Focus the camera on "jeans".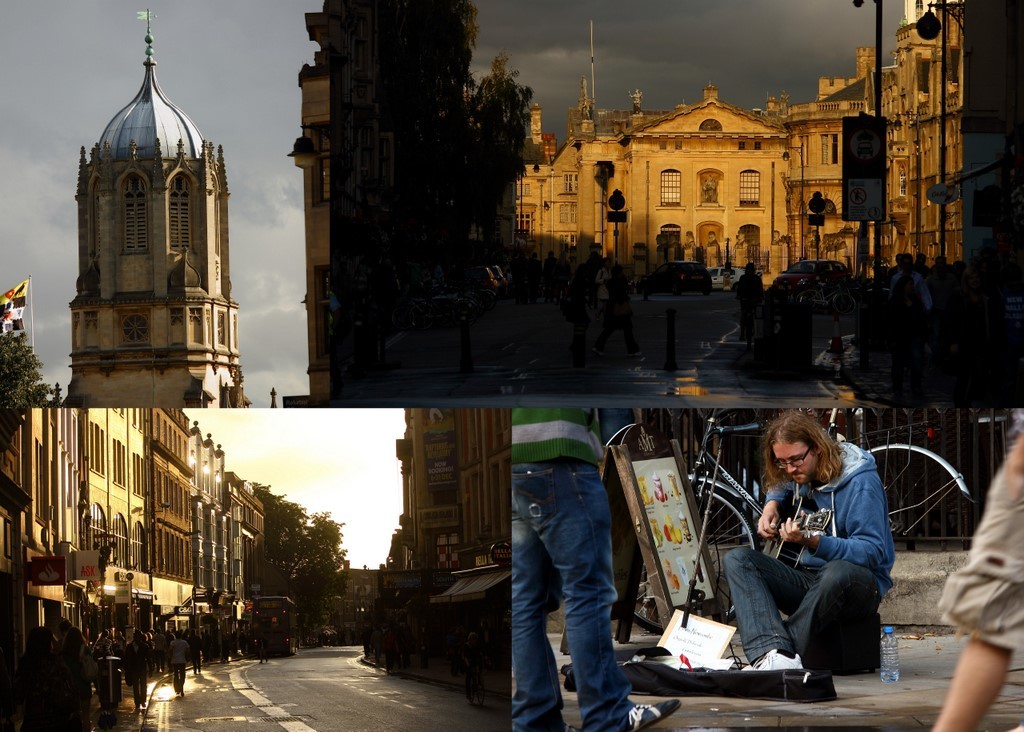
Focus region: bbox=(172, 663, 188, 694).
